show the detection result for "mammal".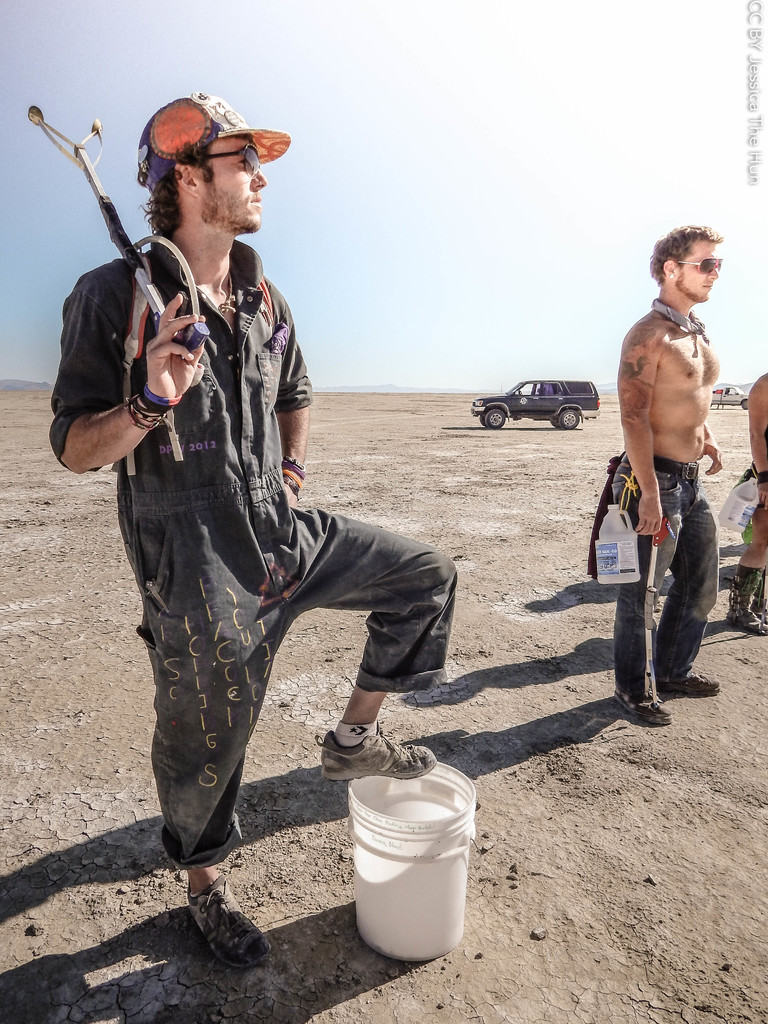
<bbox>51, 140, 455, 876</bbox>.
